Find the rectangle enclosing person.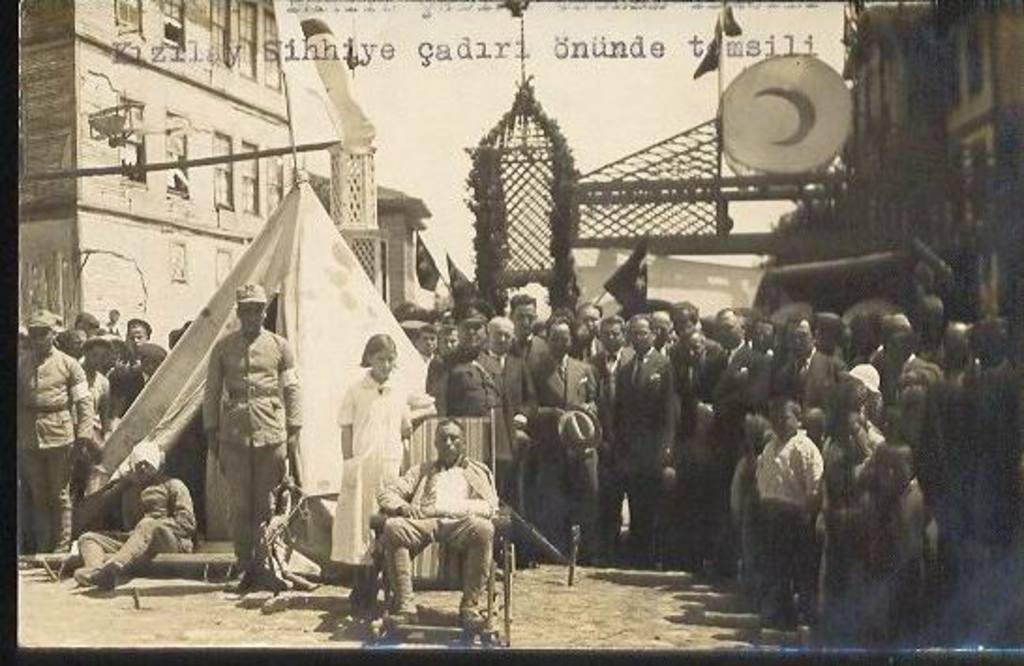
locate(328, 326, 437, 597).
